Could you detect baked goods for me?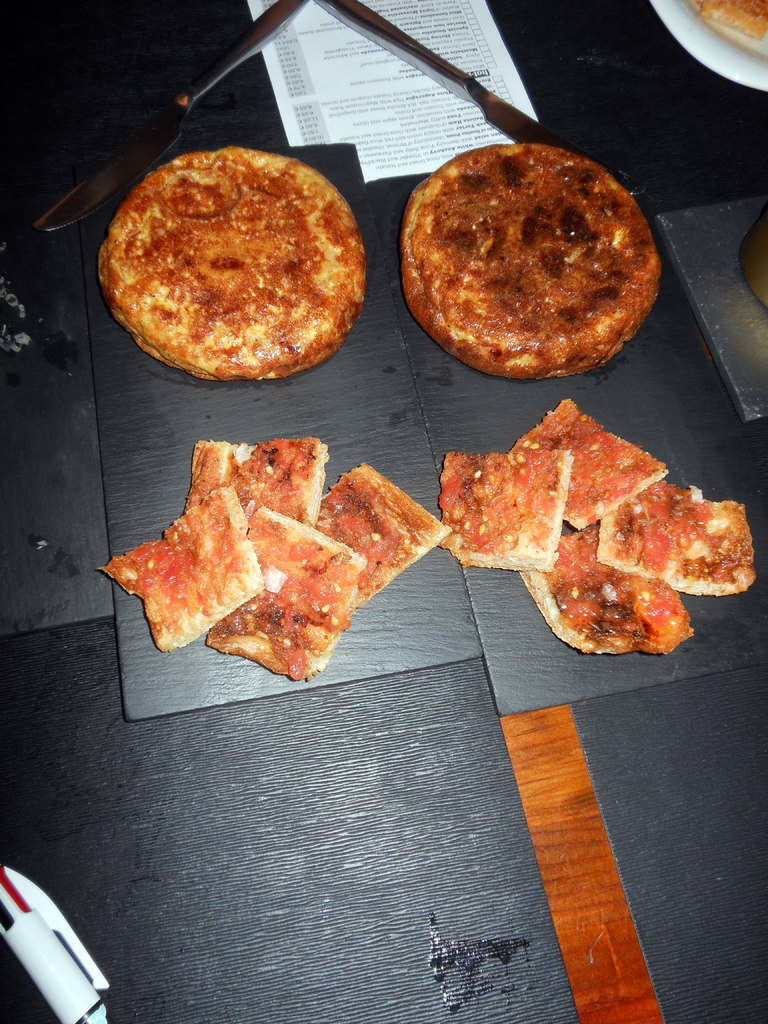
Detection result: l=87, t=141, r=371, b=388.
